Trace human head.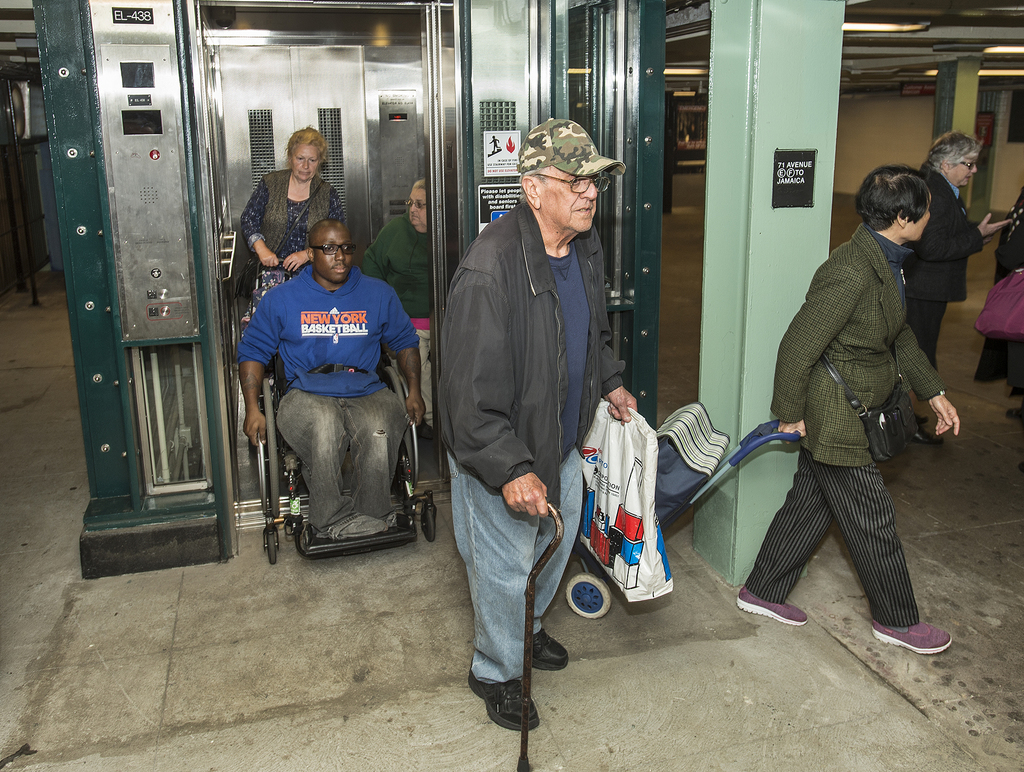
Traced to {"left": 852, "top": 166, "right": 934, "bottom": 243}.
